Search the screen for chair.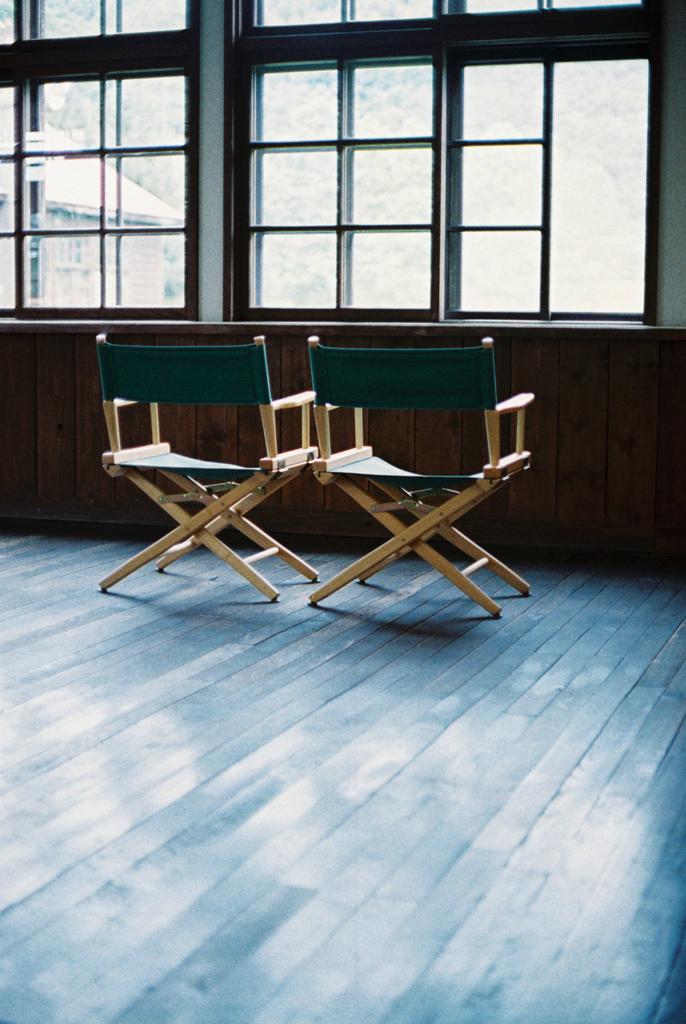
Found at l=101, t=331, r=344, b=608.
